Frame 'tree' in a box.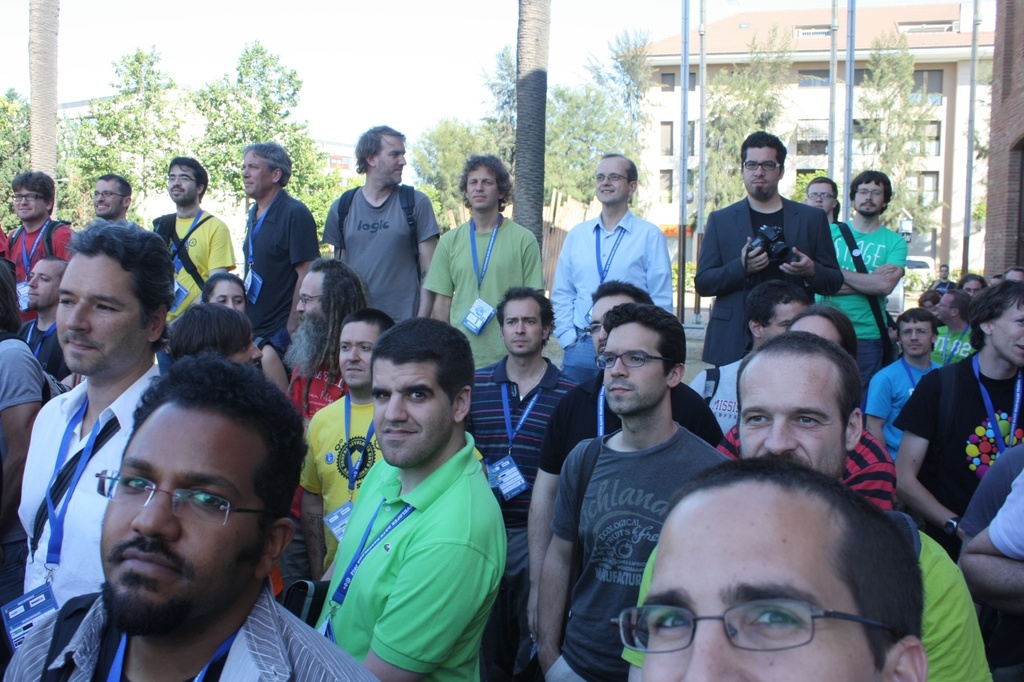
x1=407, y1=113, x2=492, y2=231.
